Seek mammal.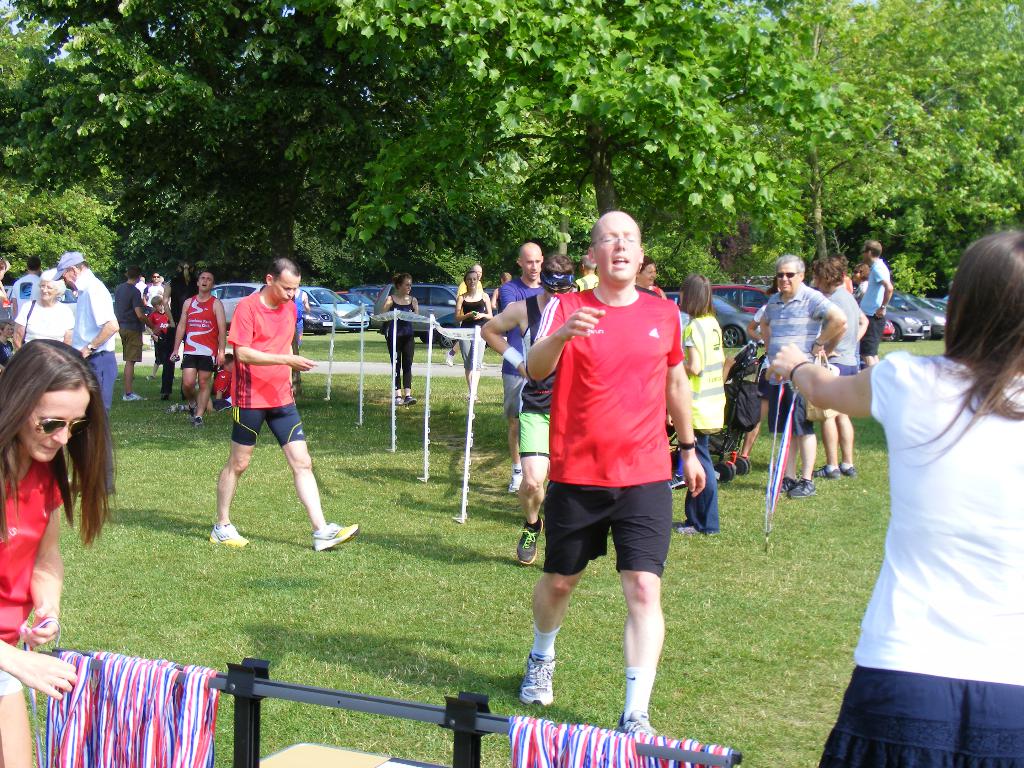
<region>186, 282, 319, 534</region>.
